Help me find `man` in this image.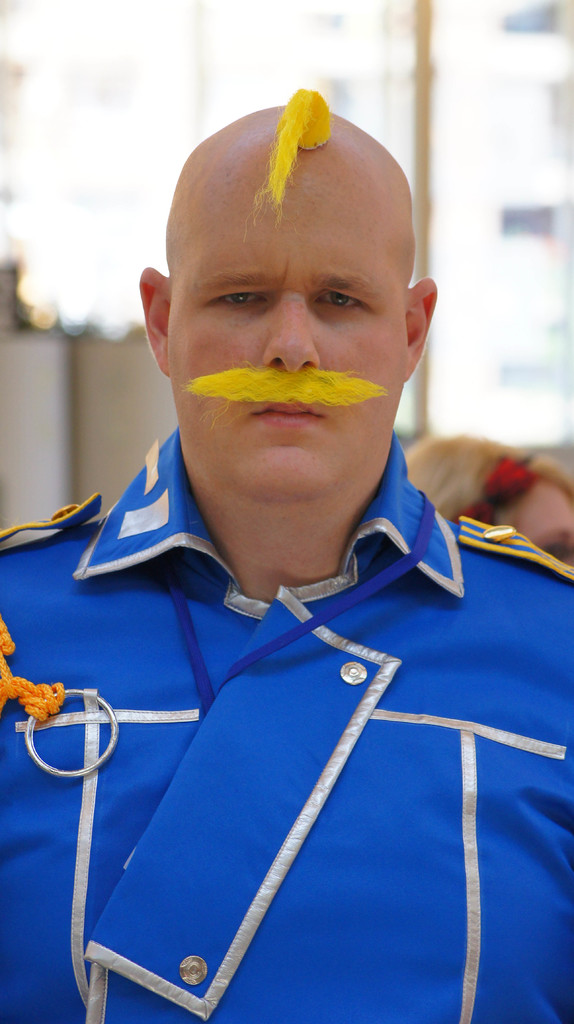
Found it: <box>13,105,573,1023</box>.
